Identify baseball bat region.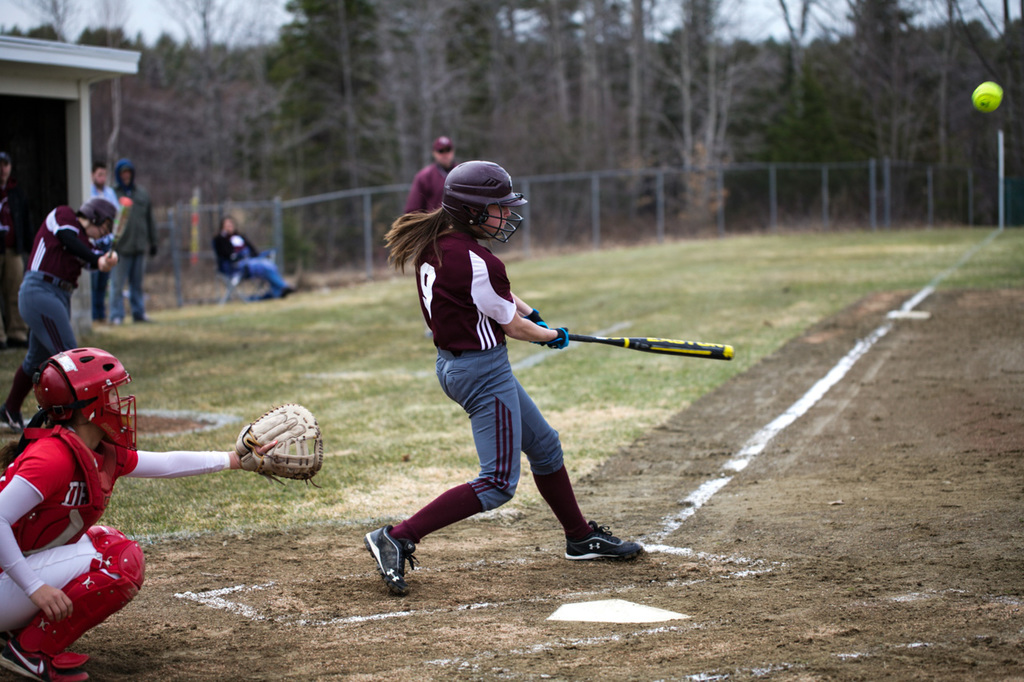
Region: (left=566, top=330, right=738, bottom=360).
